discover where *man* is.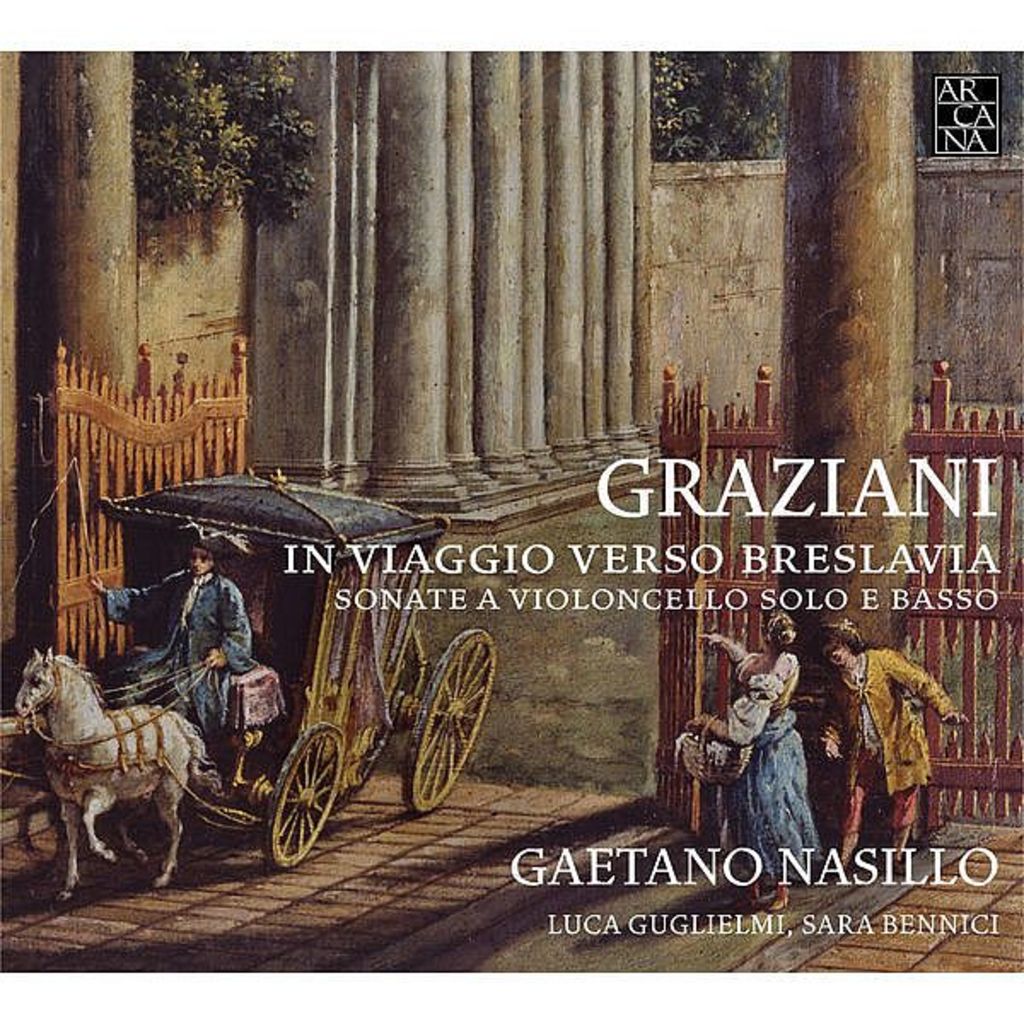
Discovered at detection(84, 541, 256, 725).
